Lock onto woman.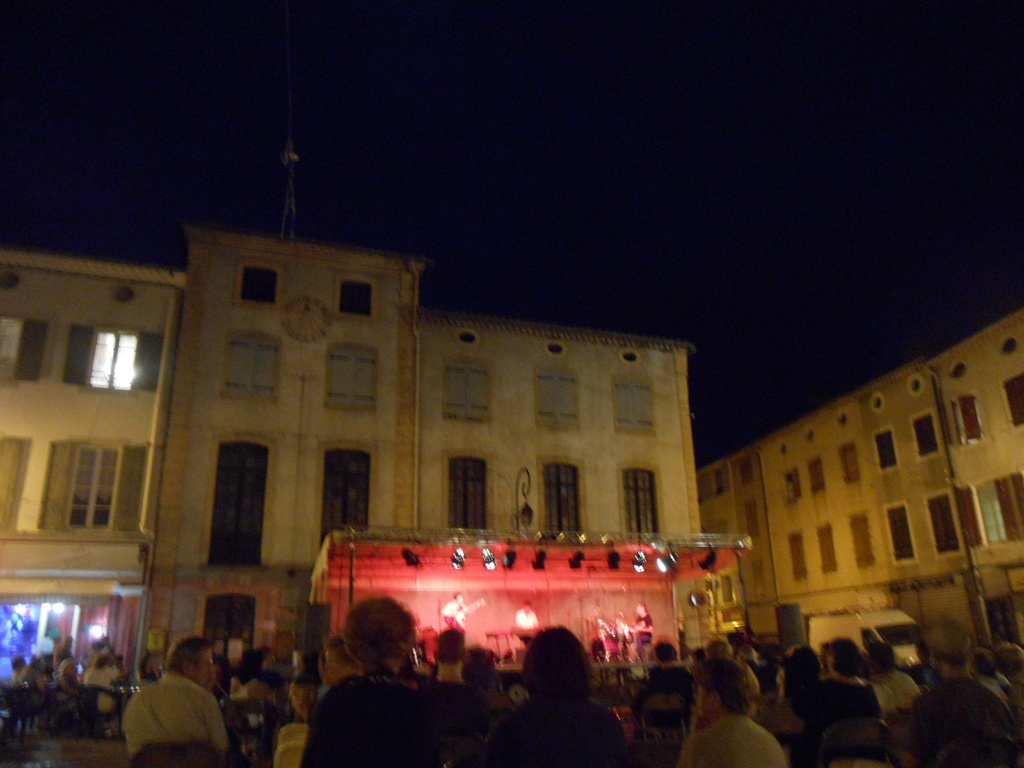
Locked: 489/634/616/757.
